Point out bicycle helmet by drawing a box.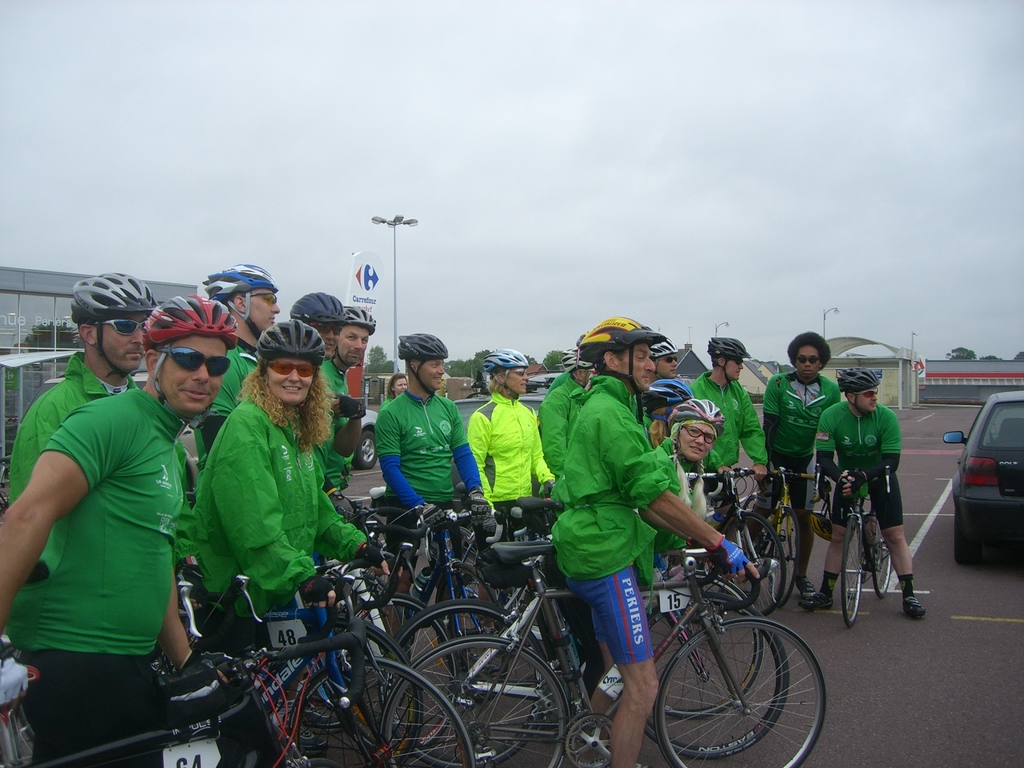
{"x1": 836, "y1": 367, "x2": 881, "y2": 415}.
